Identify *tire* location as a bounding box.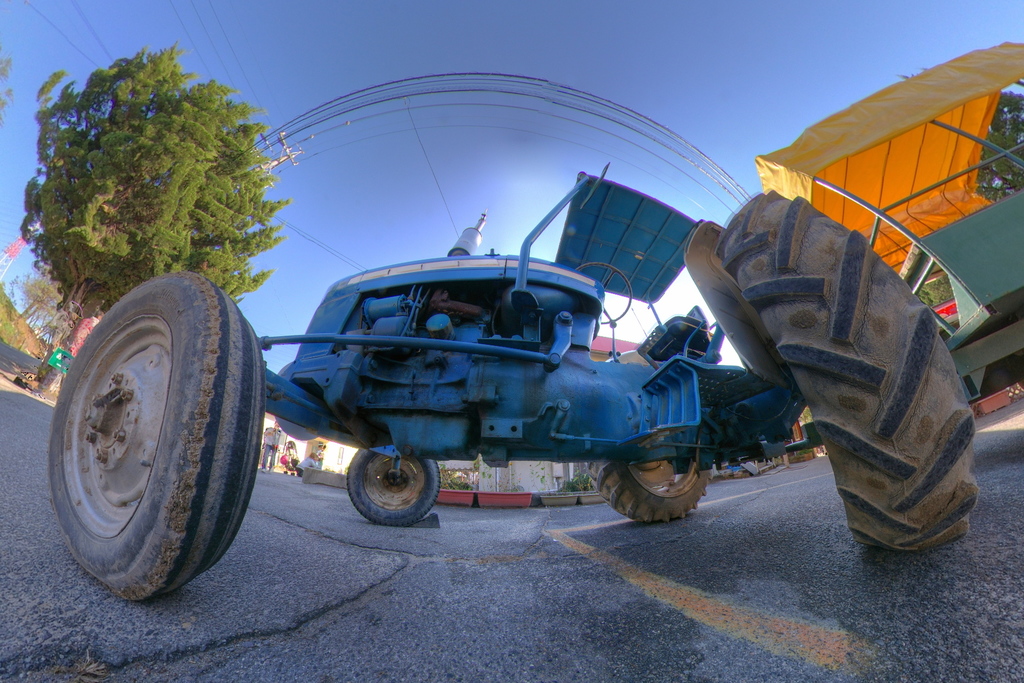
{"left": 45, "top": 258, "right": 258, "bottom": 597}.
